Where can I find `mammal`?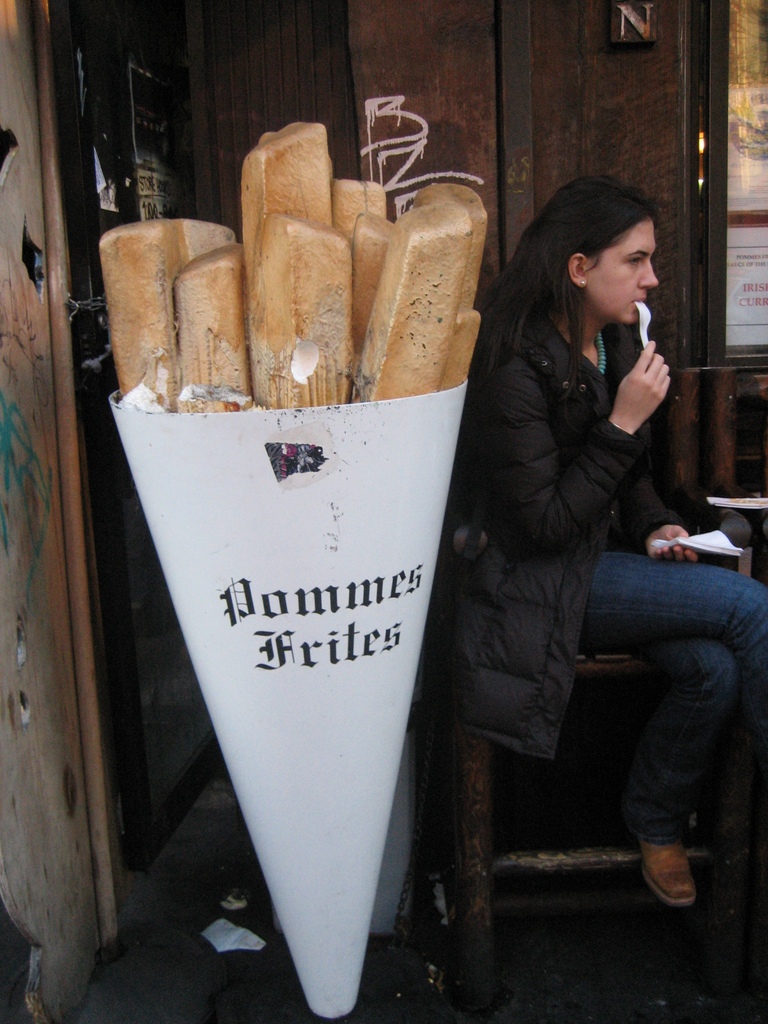
You can find it at <region>442, 124, 737, 952</region>.
